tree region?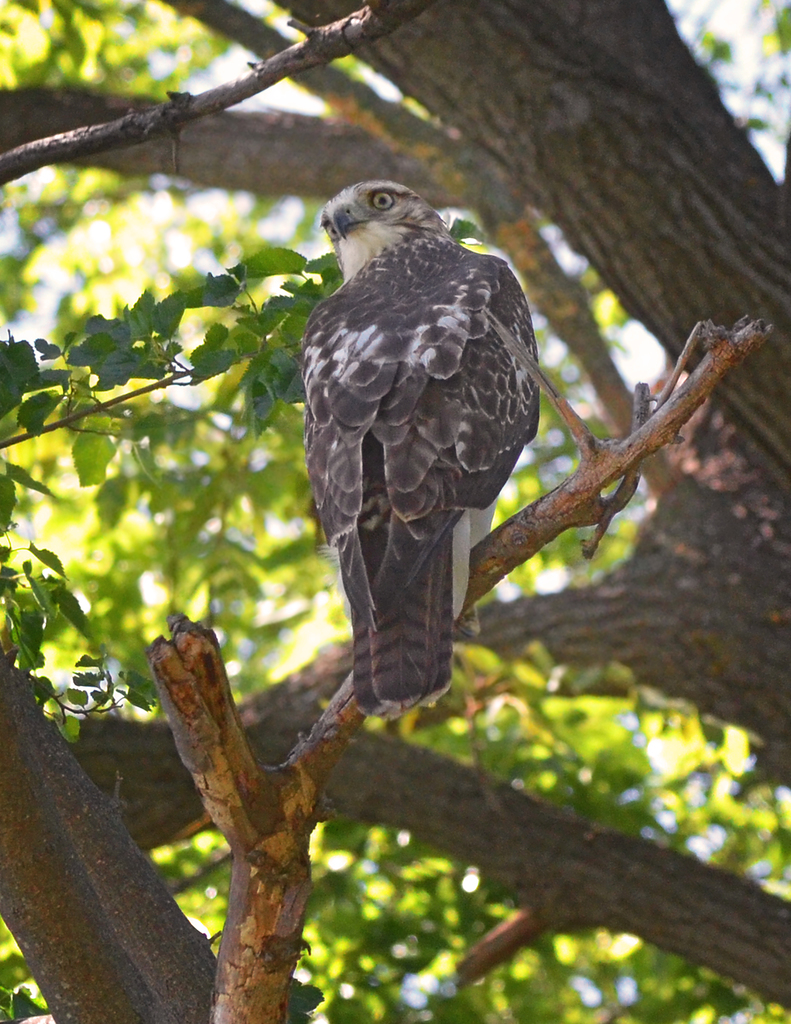
19, 12, 748, 1023
